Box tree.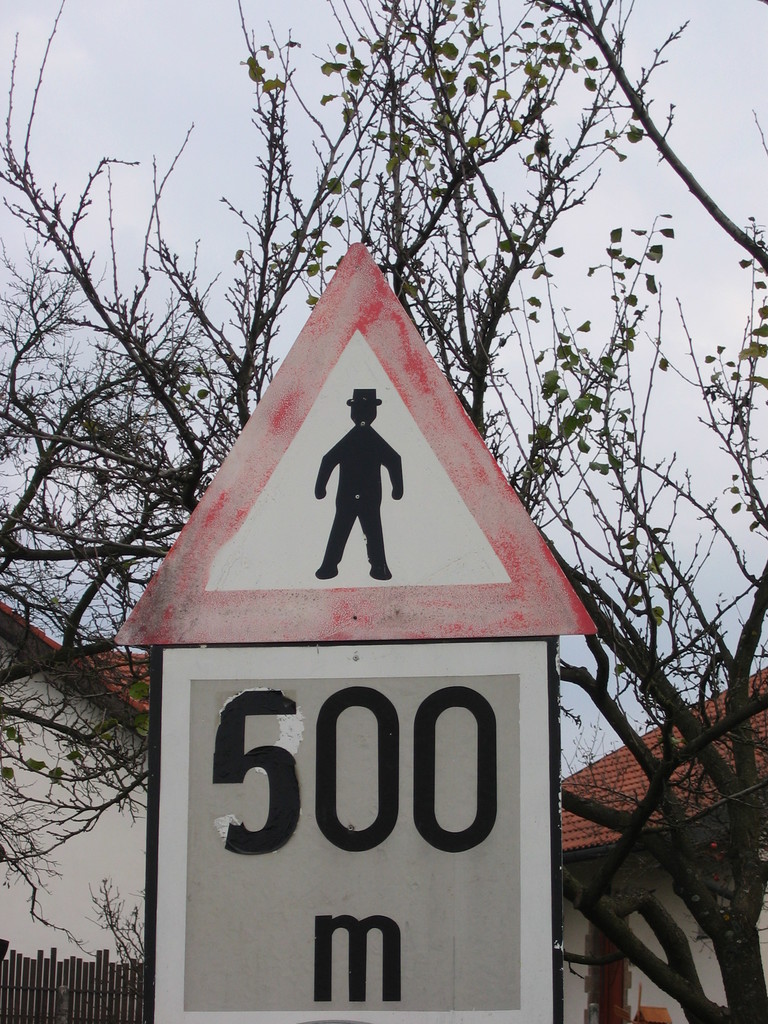
pyautogui.locateOnScreen(0, 0, 767, 1023).
